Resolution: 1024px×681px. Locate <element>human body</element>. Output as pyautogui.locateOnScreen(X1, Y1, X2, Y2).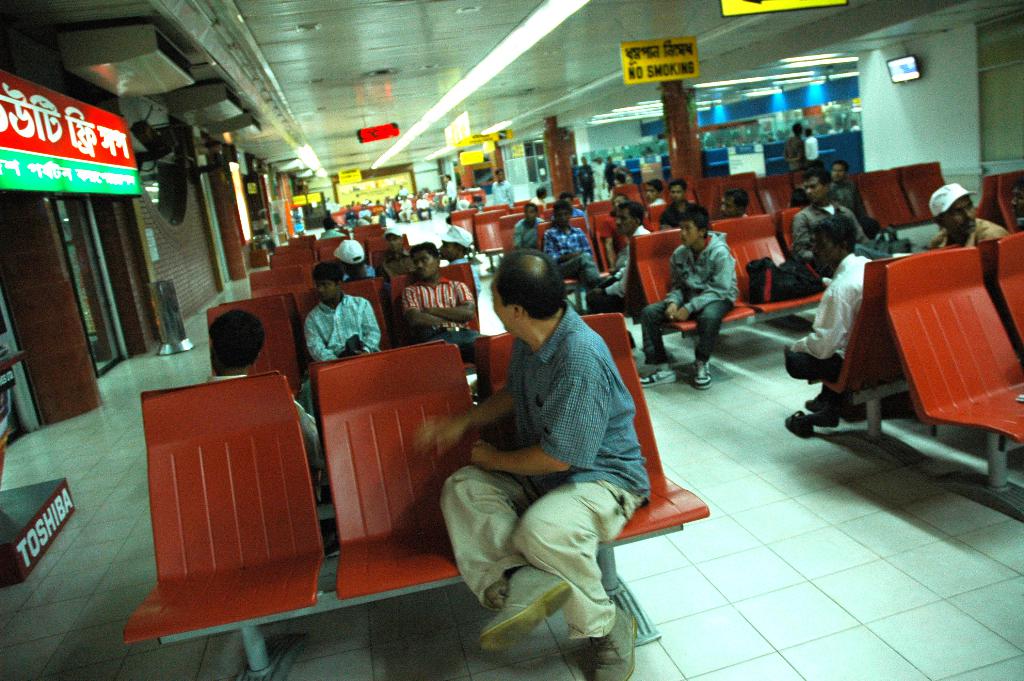
pyautogui.locateOnScreen(783, 131, 806, 176).
